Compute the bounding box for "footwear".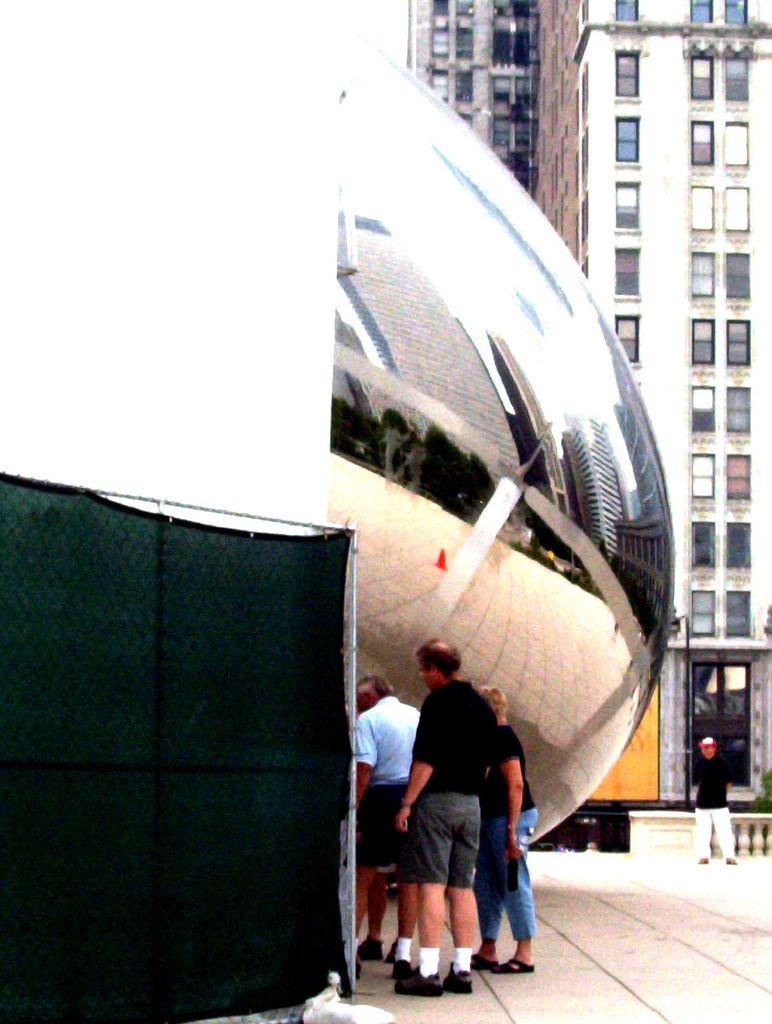
BBox(491, 958, 537, 974).
